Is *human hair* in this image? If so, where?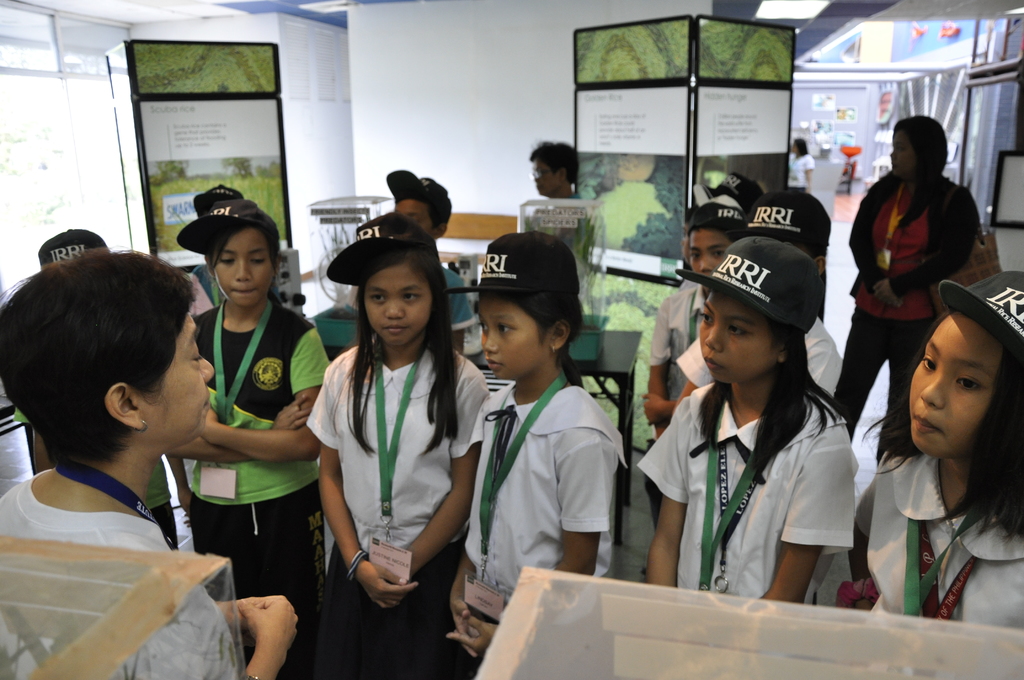
Yes, at locate(404, 185, 449, 245).
